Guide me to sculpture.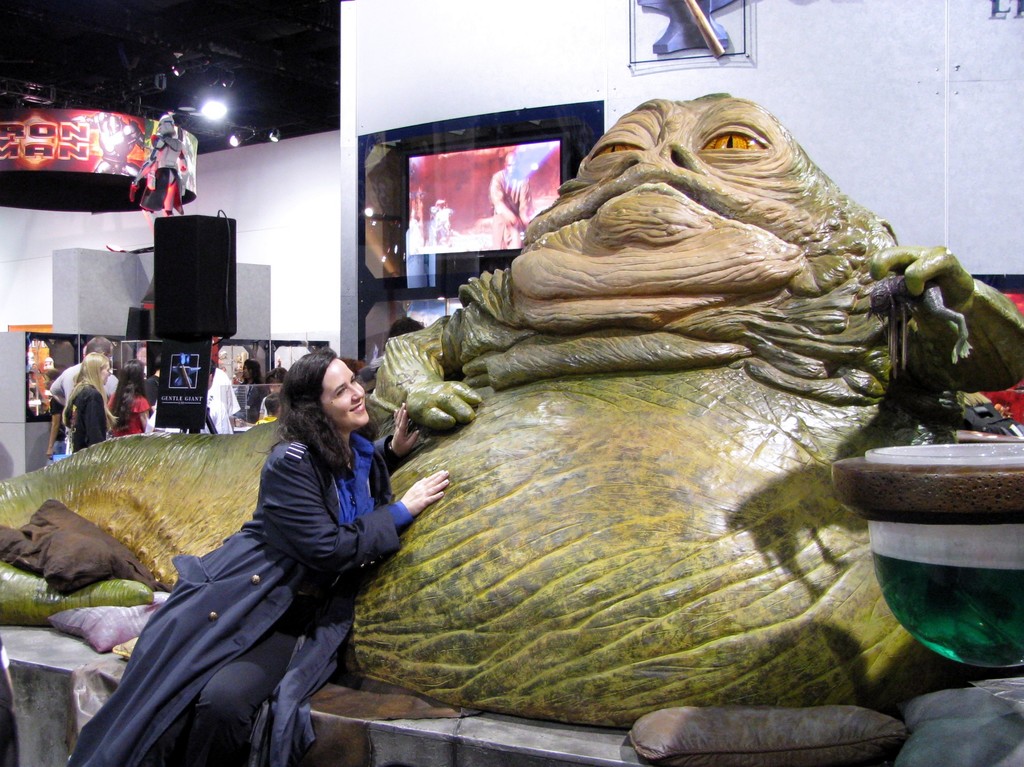
Guidance: BBox(0, 84, 1023, 730).
